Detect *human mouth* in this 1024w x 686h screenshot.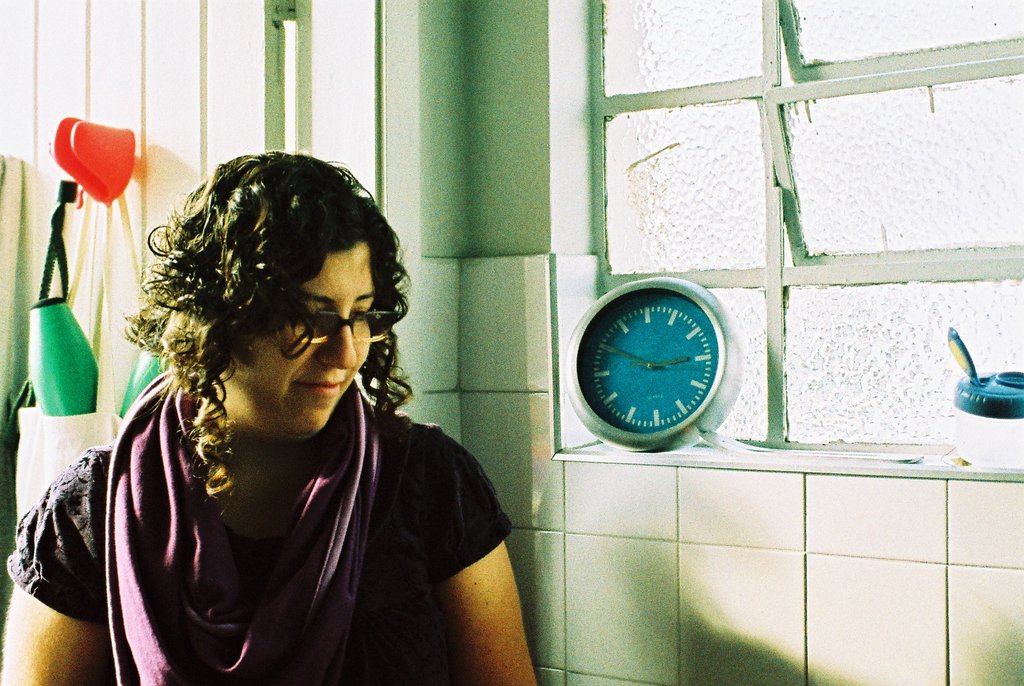
Detection: 295, 377, 345, 396.
